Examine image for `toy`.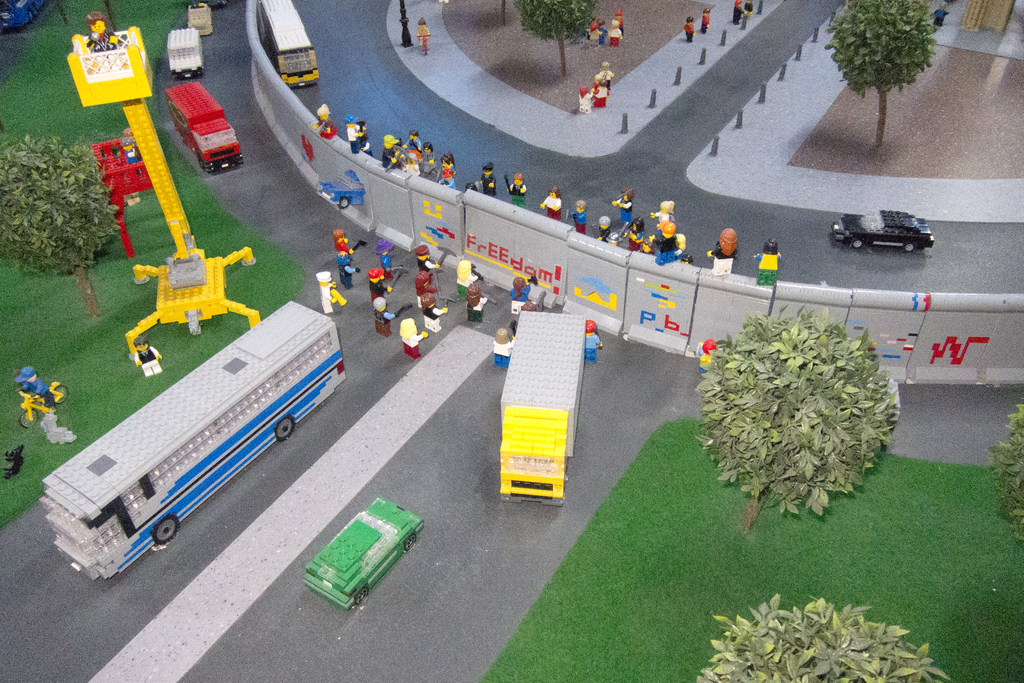
Examination result: 993:399:1023:552.
